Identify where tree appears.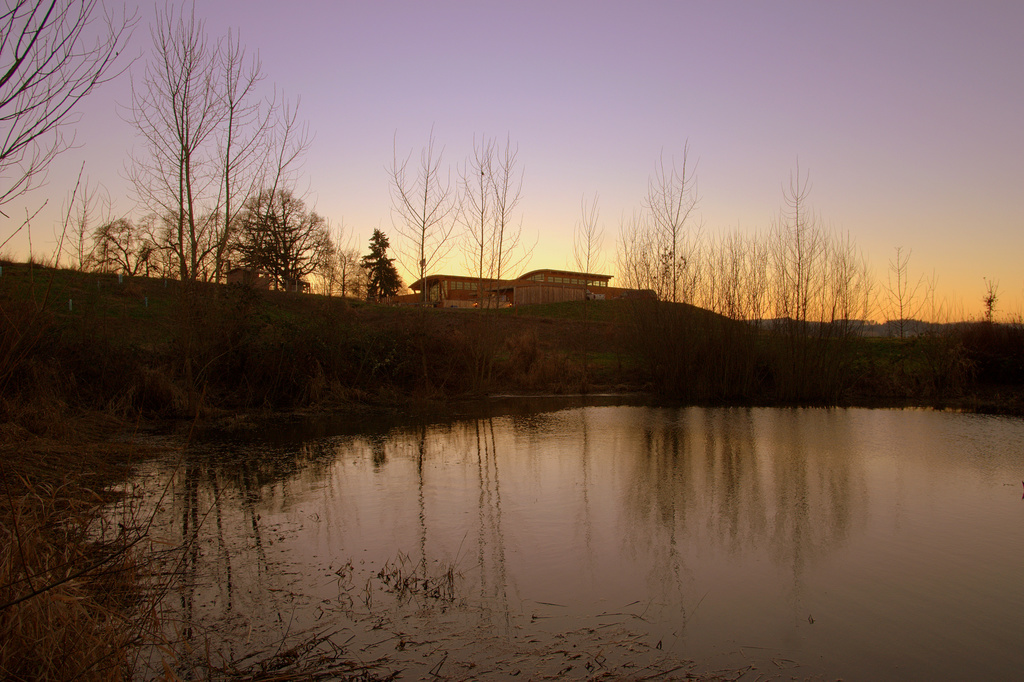
Appears at bbox(0, 0, 144, 249).
